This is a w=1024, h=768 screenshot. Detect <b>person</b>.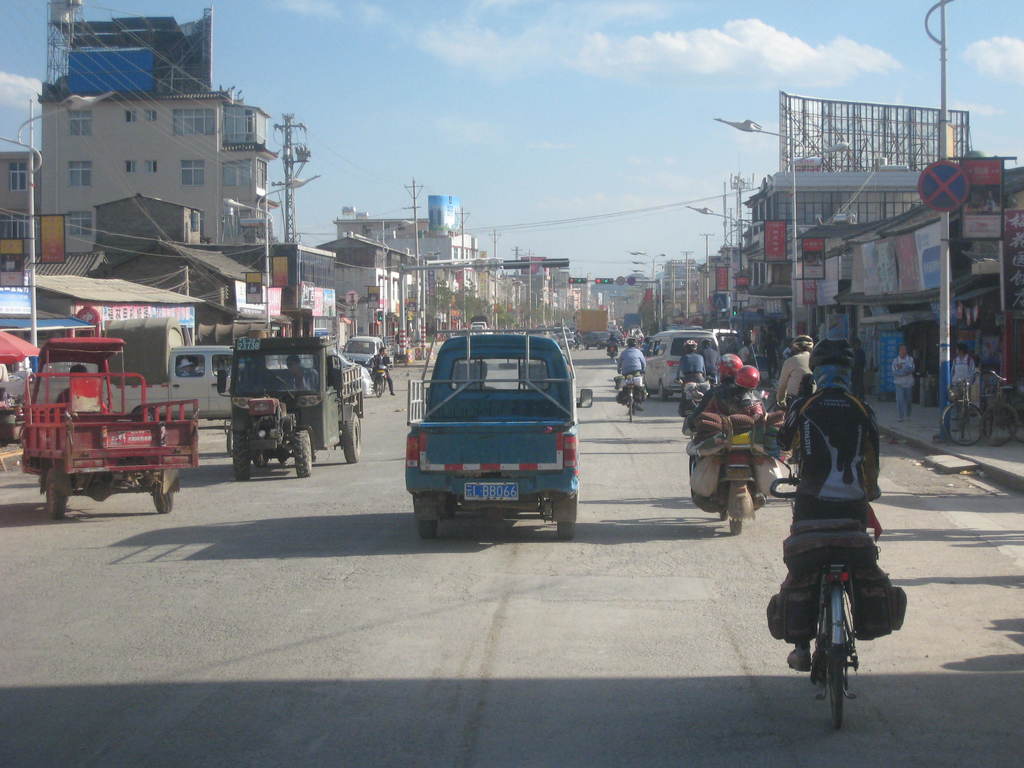
crop(276, 353, 316, 392).
